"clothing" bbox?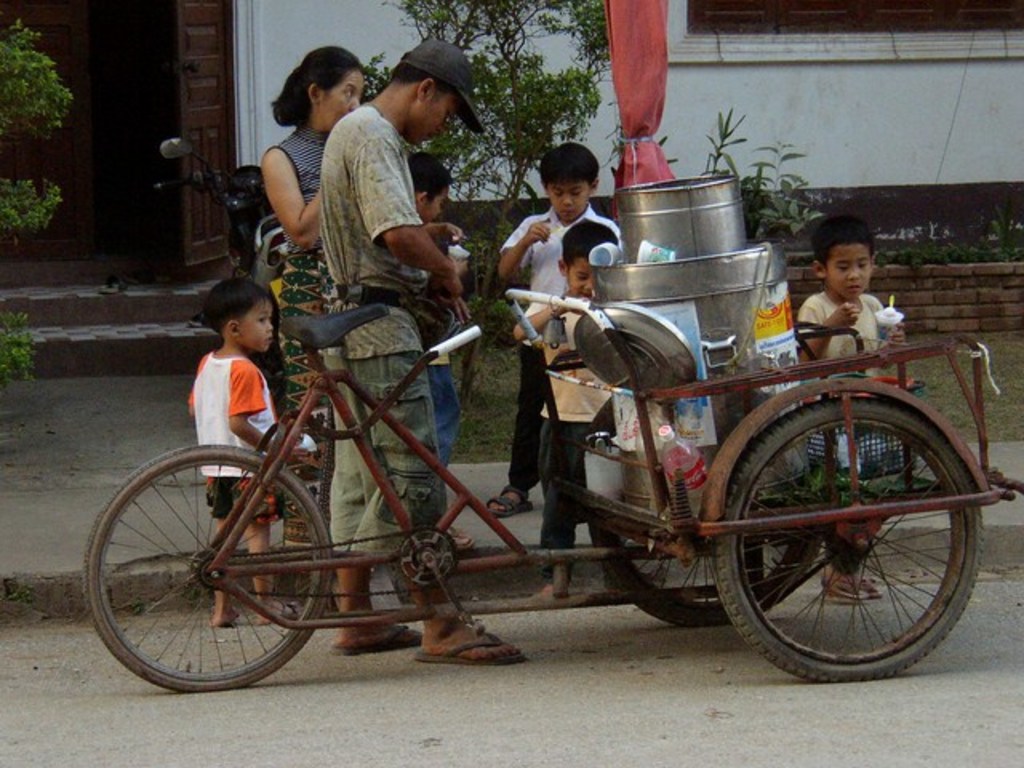
507/286/606/582
